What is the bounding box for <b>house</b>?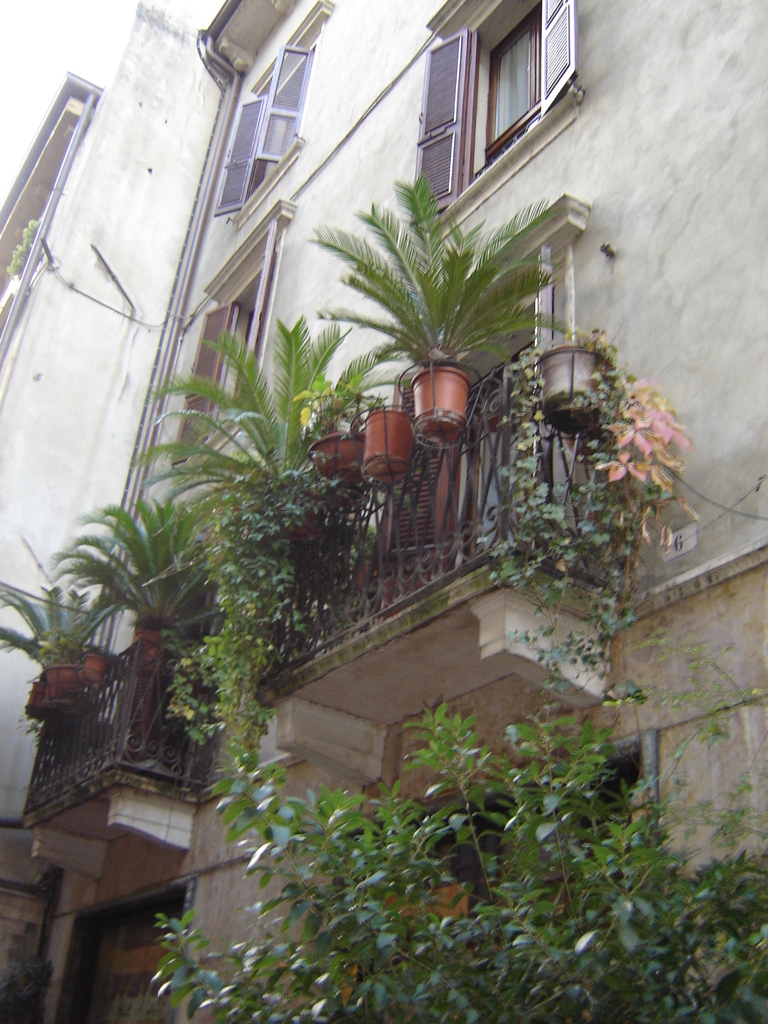
<bbox>0, 0, 767, 1023</bbox>.
